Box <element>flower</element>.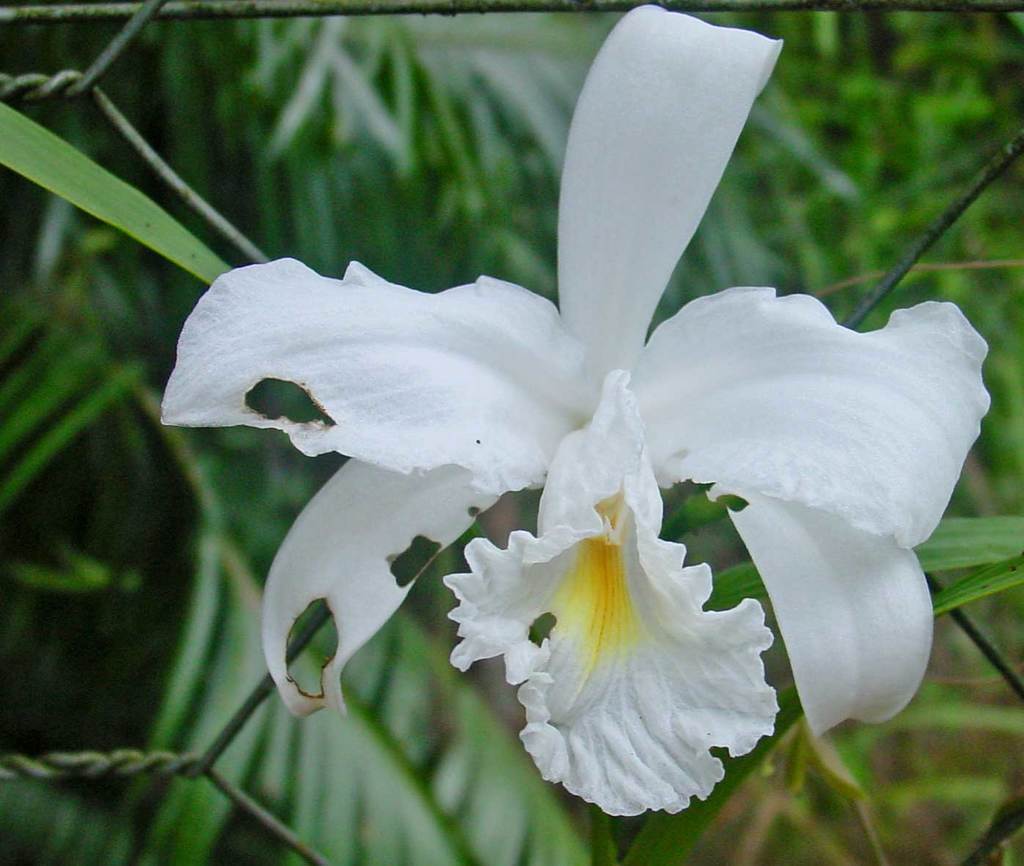
x1=160, y1=3, x2=991, y2=812.
